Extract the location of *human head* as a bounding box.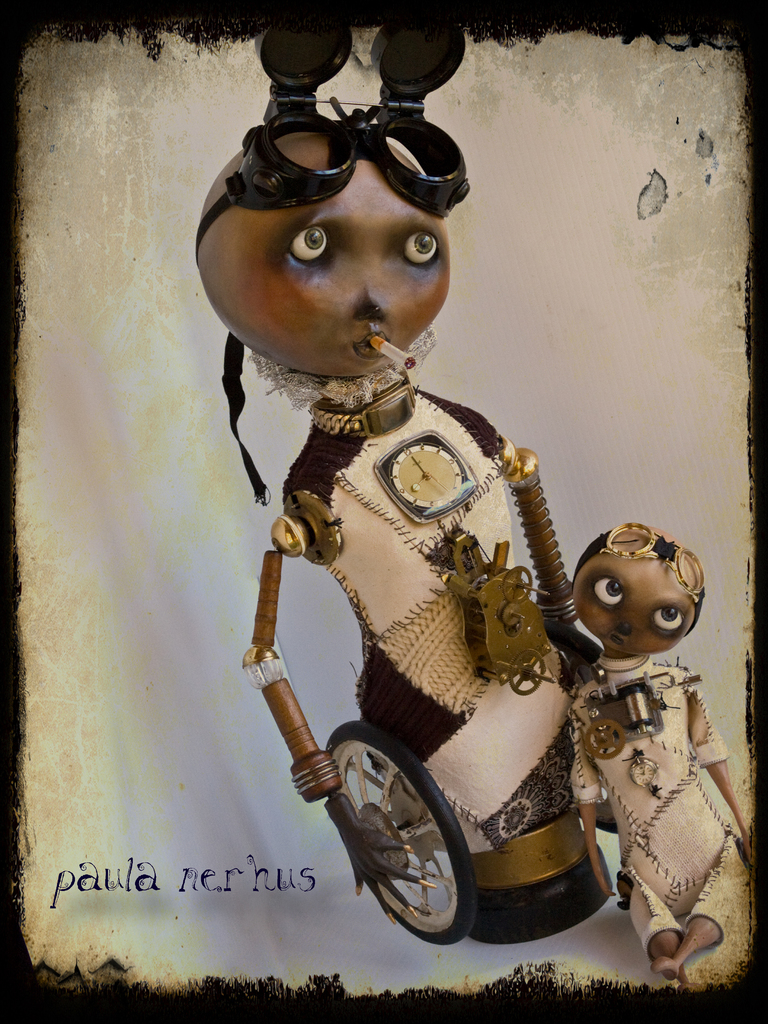
region(559, 512, 715, 672).
